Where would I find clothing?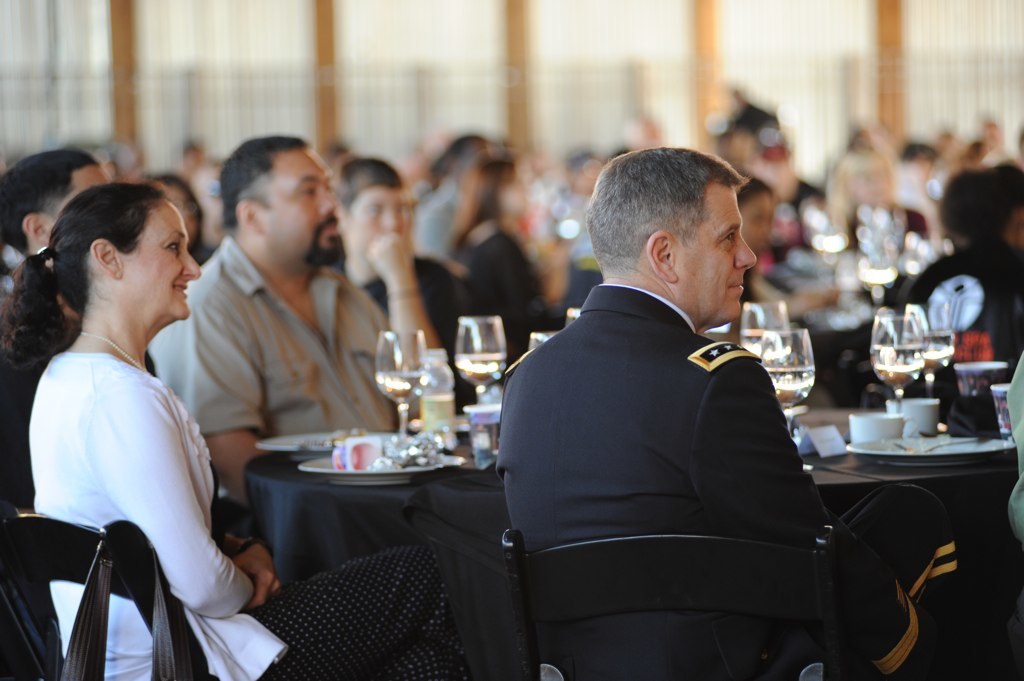
At pyautogui.locateOnScreen(149, 234, 394, 440).
